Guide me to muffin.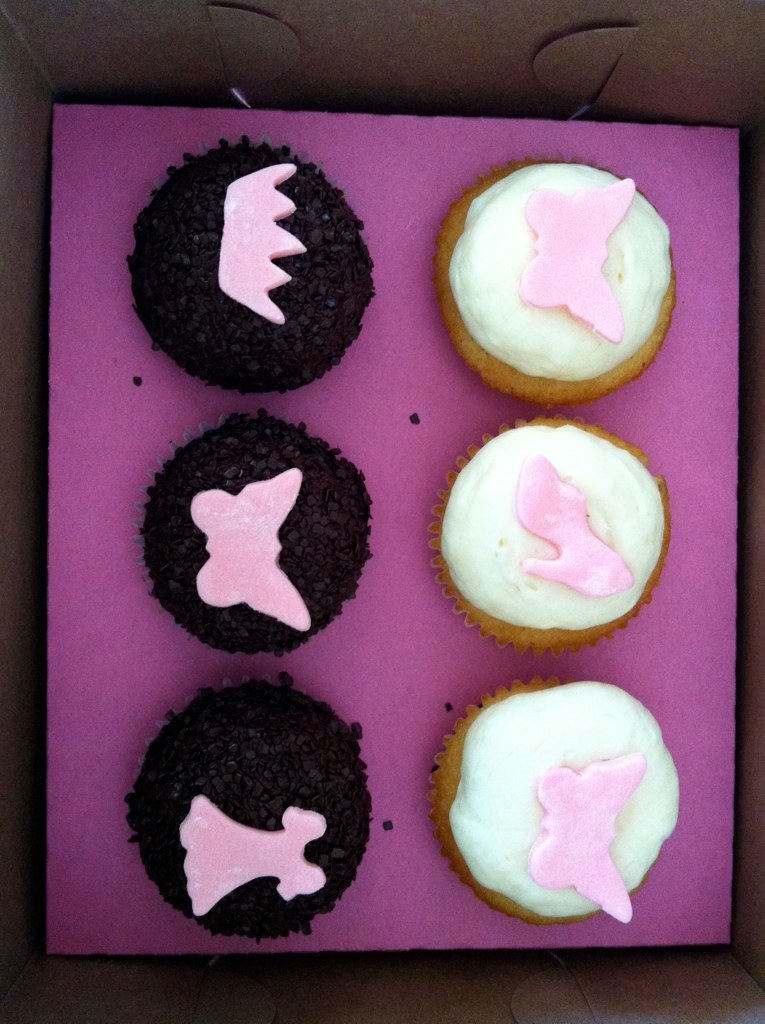
Guidance: bbox(121, 673, 378, 940).
